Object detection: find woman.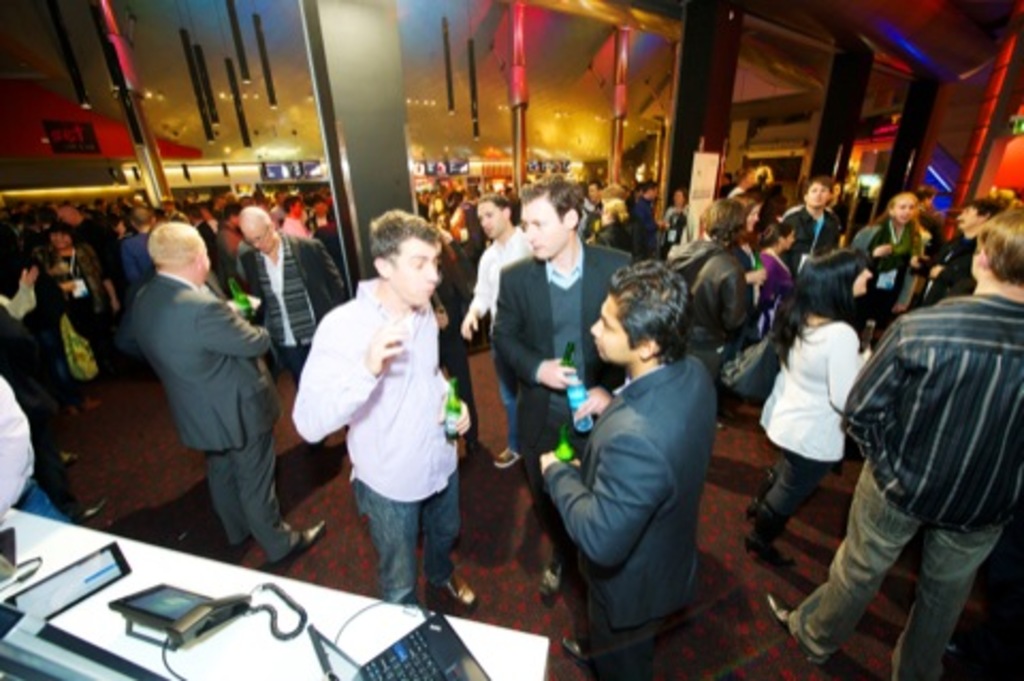
(762,248,892,568).
